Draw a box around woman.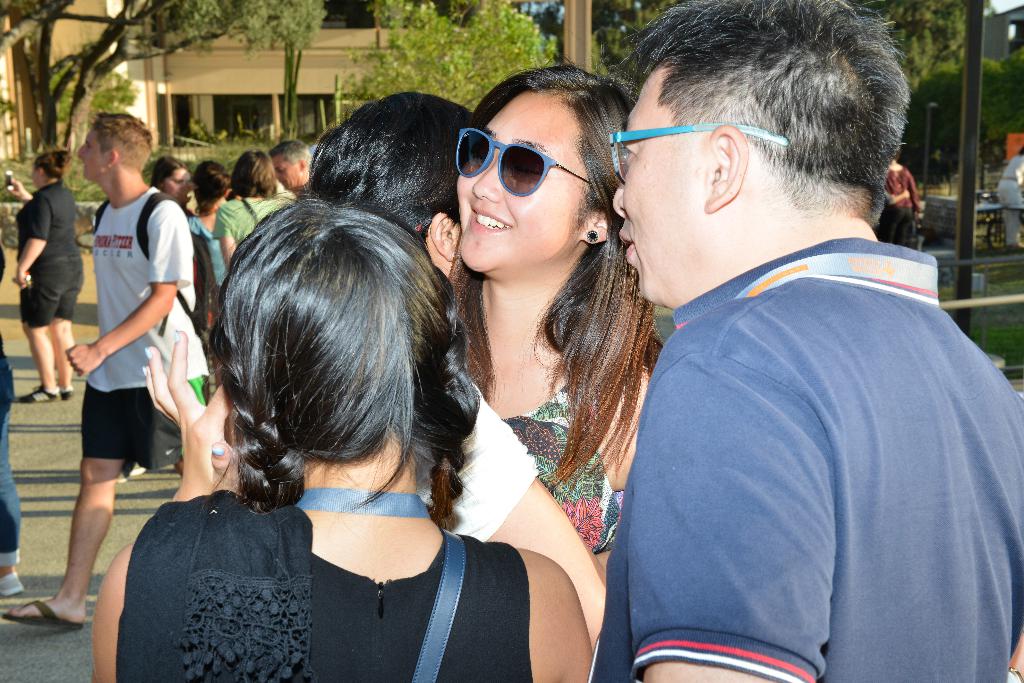
<box>452,63,673,584</box>.
